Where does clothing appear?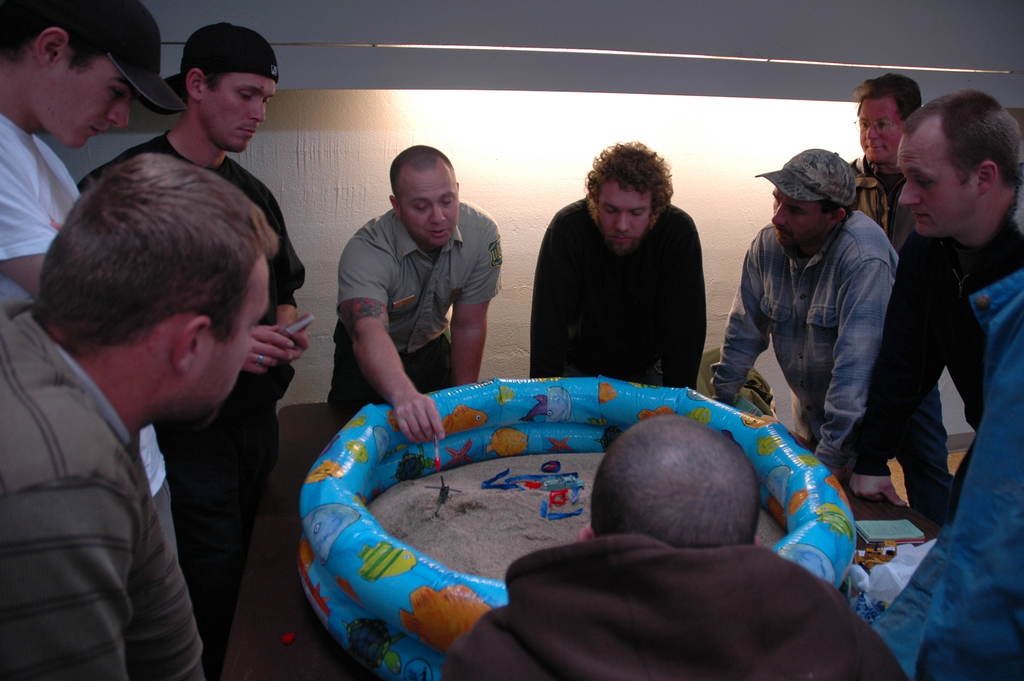
Appears at region(709, 208, 903, 460).
